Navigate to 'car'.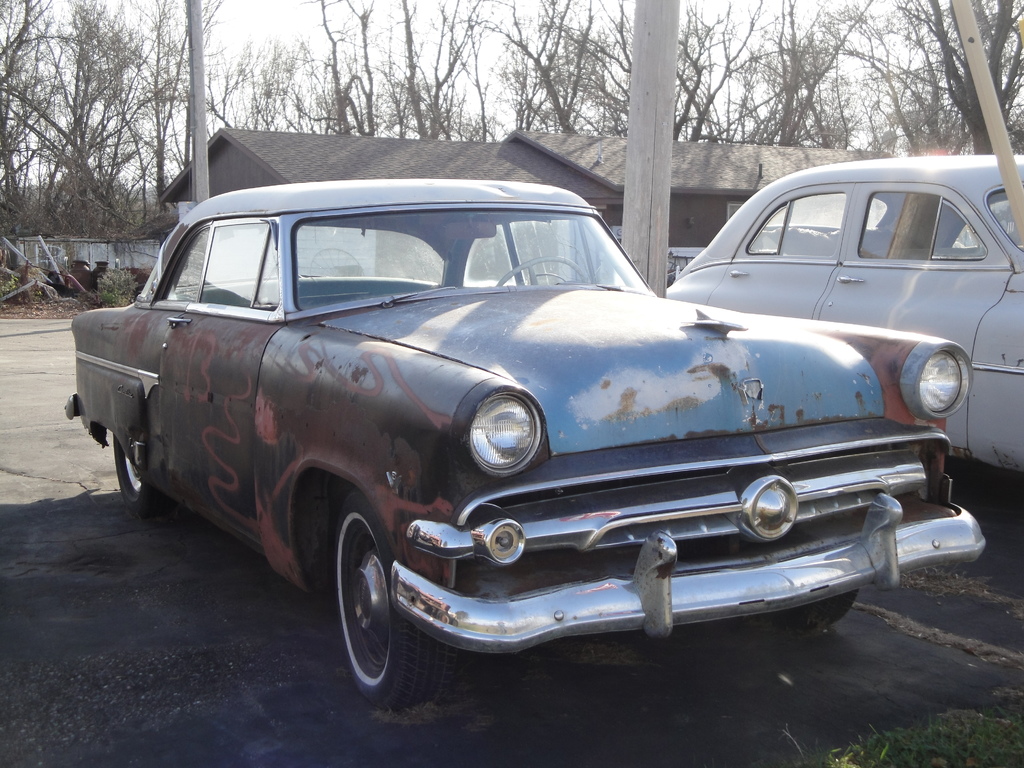
Navigation target: rect(65, 175, 986, 717).
